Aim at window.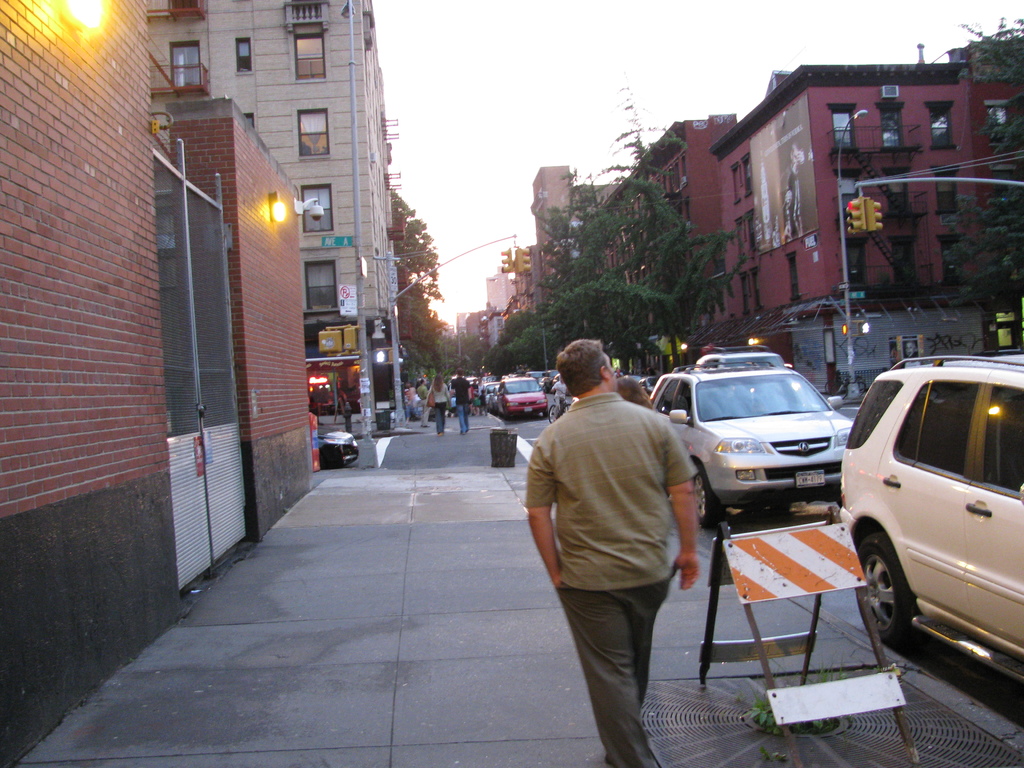
Aimed at detection(925, 98, 956, 148).
